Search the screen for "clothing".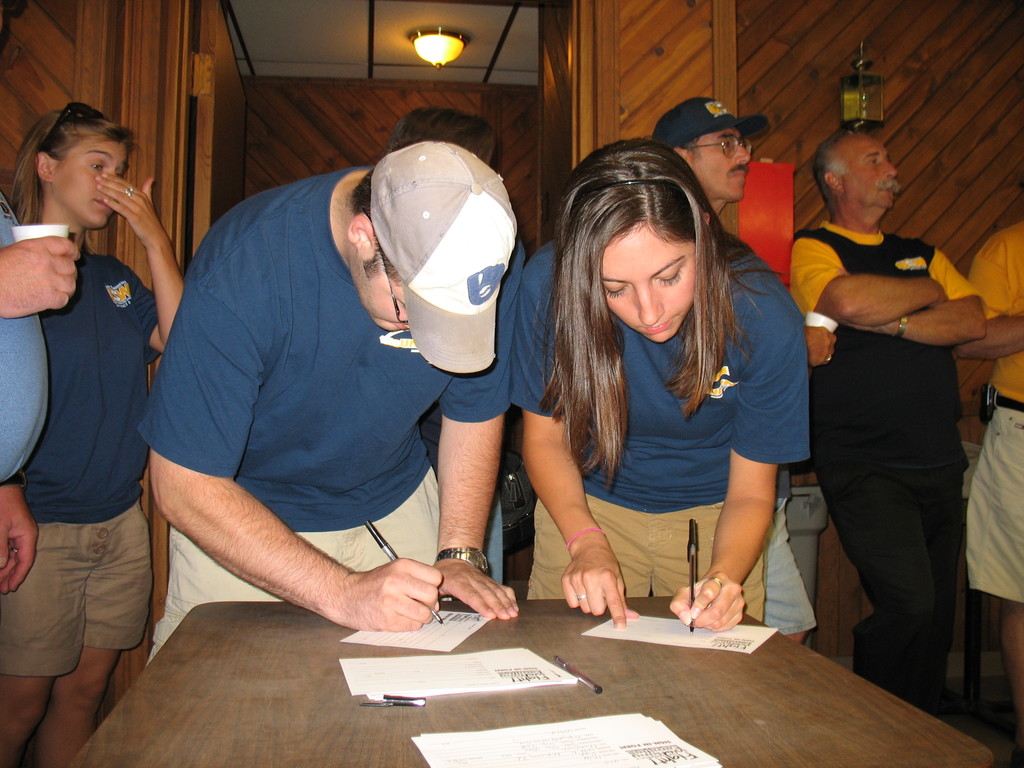
Found at (2, 249, 164, 680).
